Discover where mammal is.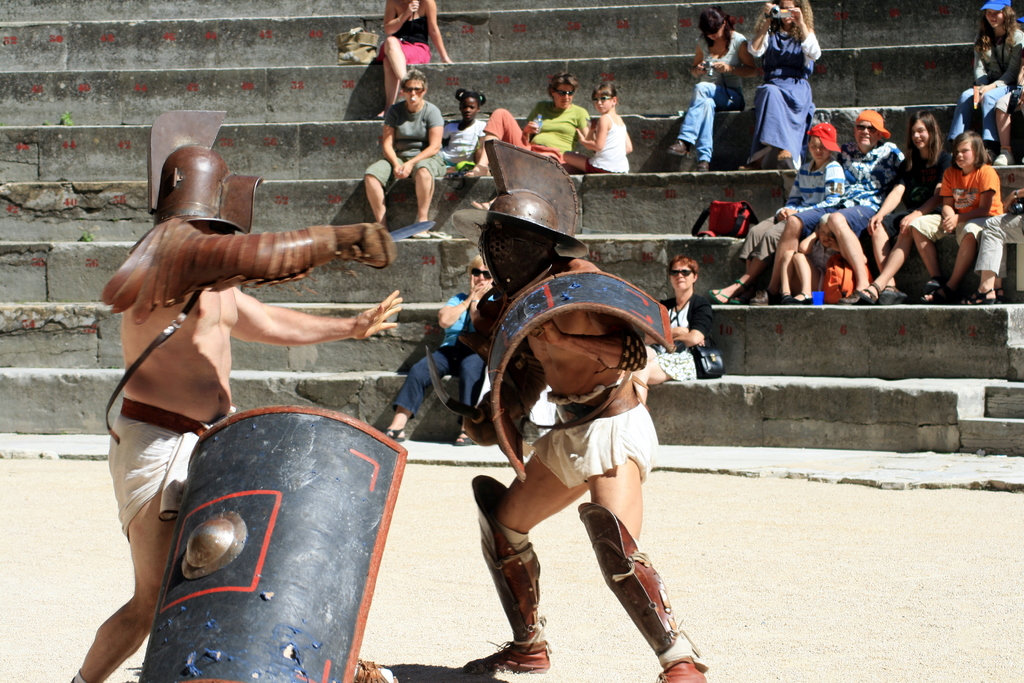
Discovered at [x1=673, y1=6, x2=763, y2=173].
